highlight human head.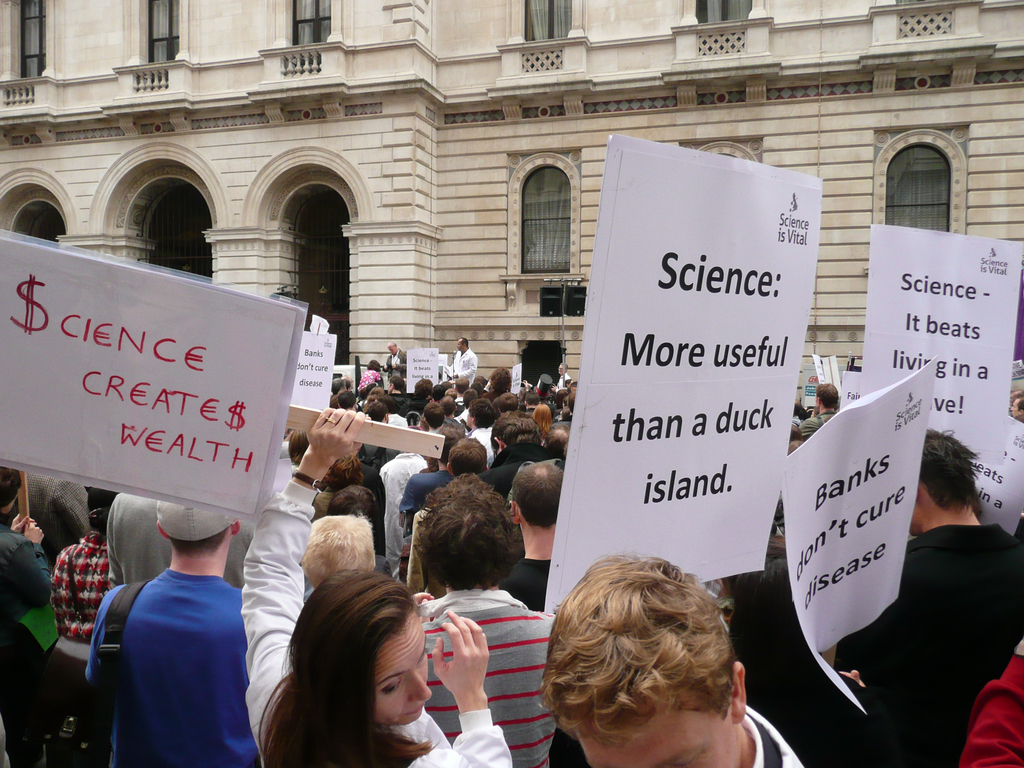
Highlighted region: l=489, t=415, r=543, b=459.
